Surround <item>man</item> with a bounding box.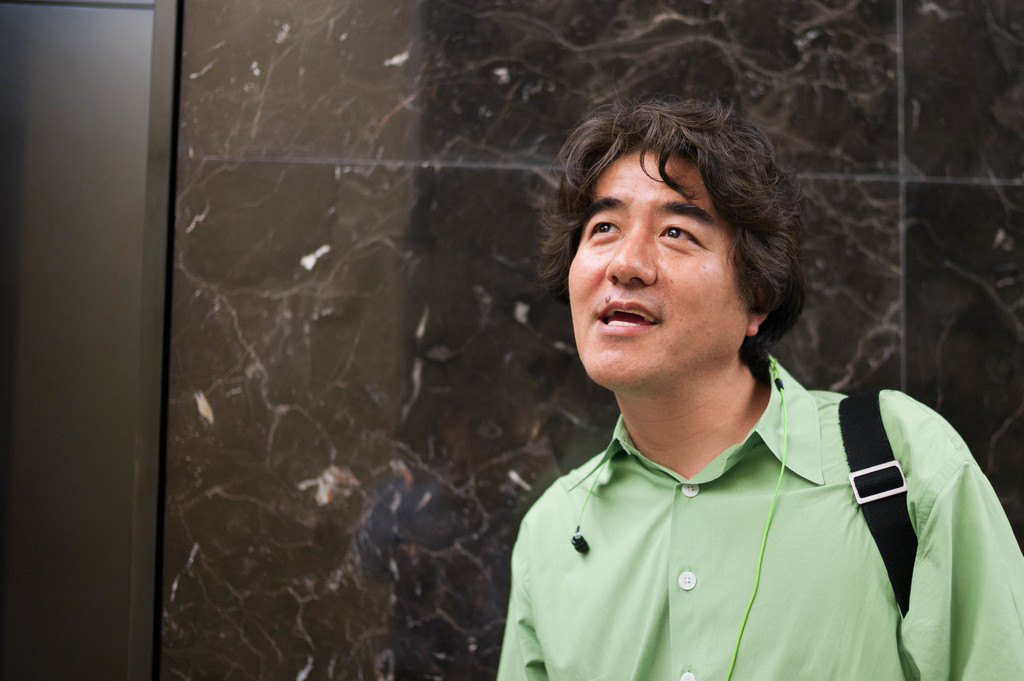
[left=493, top=87, right=1023, bottom=680].
